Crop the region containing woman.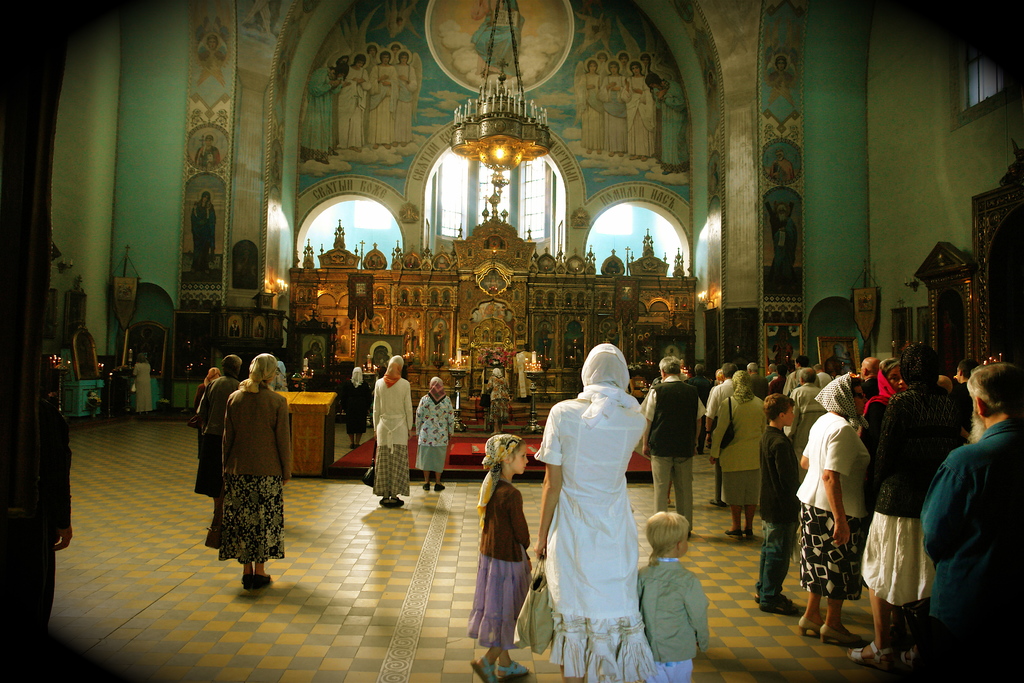
Crop region: [196, 354, 245, 507].
